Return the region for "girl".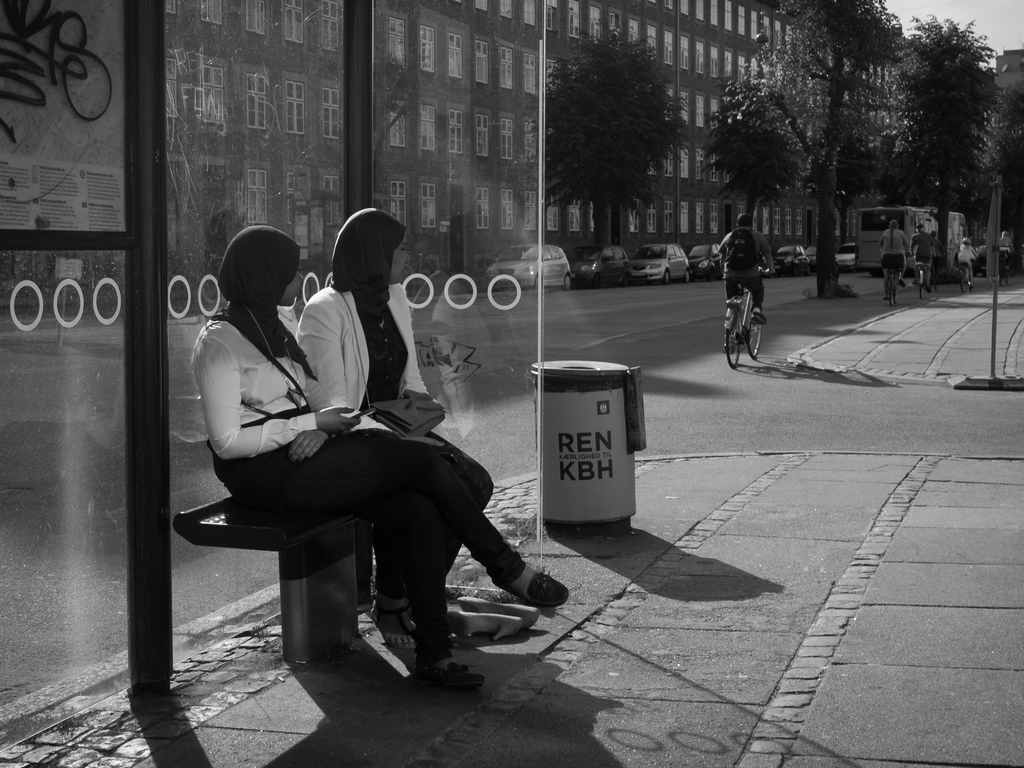
185:224:570:700.
